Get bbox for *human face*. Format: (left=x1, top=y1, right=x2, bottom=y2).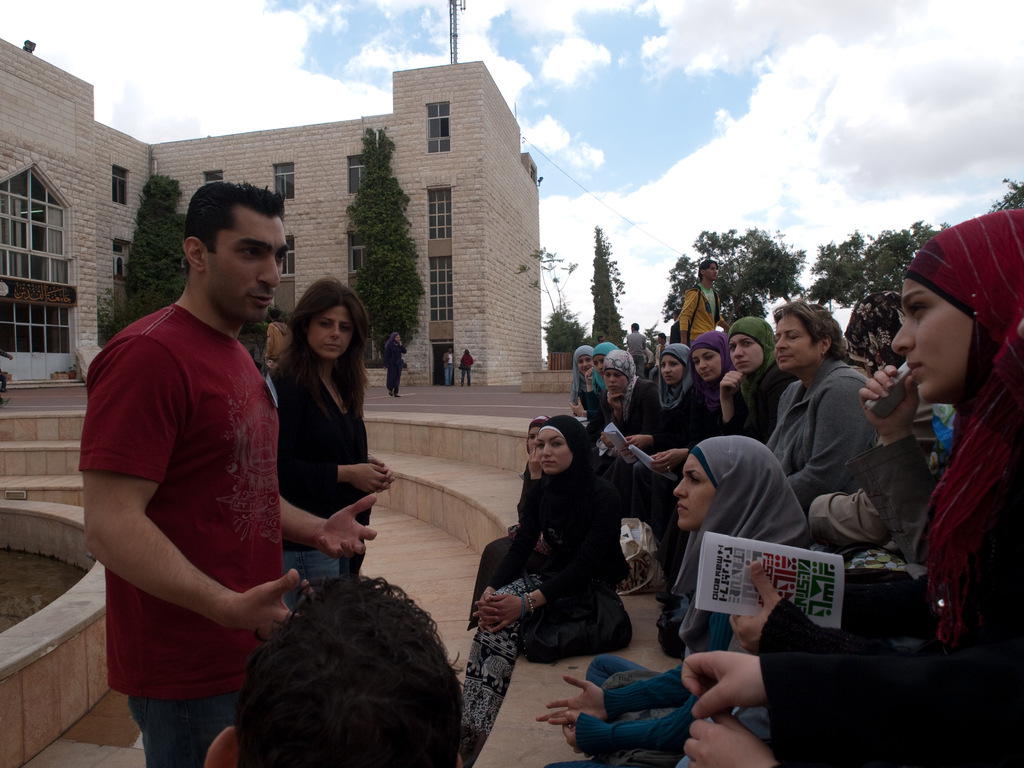
(left=577, top=358, right=591, bottom=373).
